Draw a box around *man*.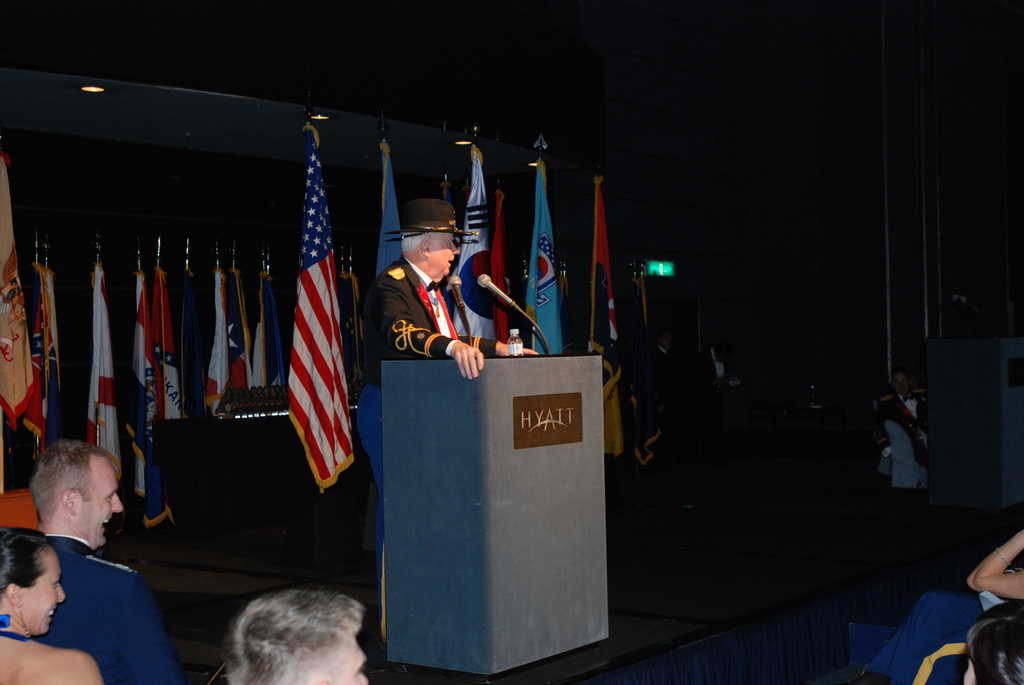
select_region(356, 199, 542, 656).
